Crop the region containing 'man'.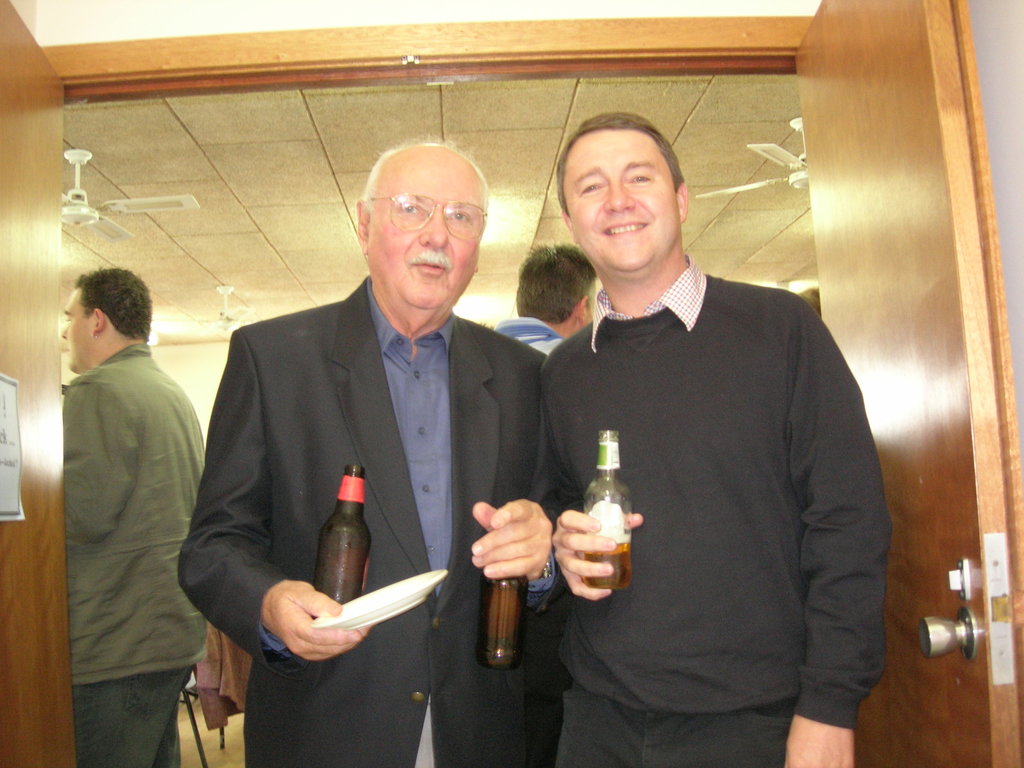
Crop region: bbox=(536, 102, 888, 767).
